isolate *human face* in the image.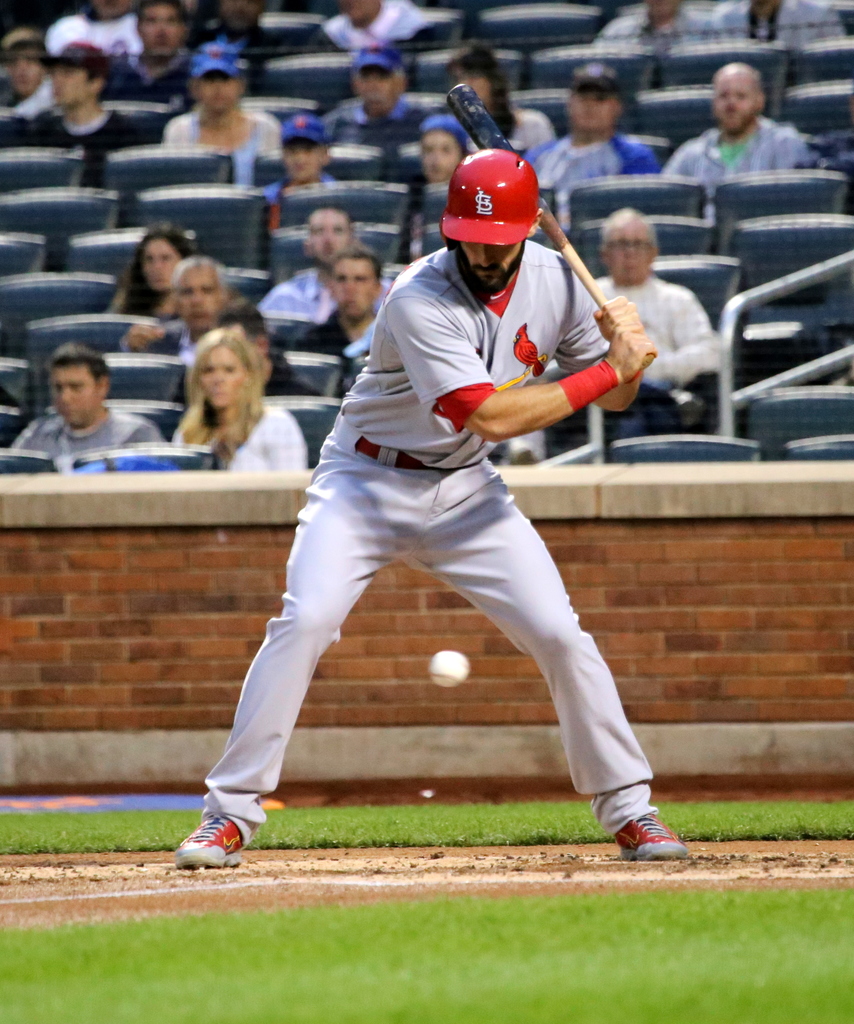
Isolated region: [200,340,240,410].
